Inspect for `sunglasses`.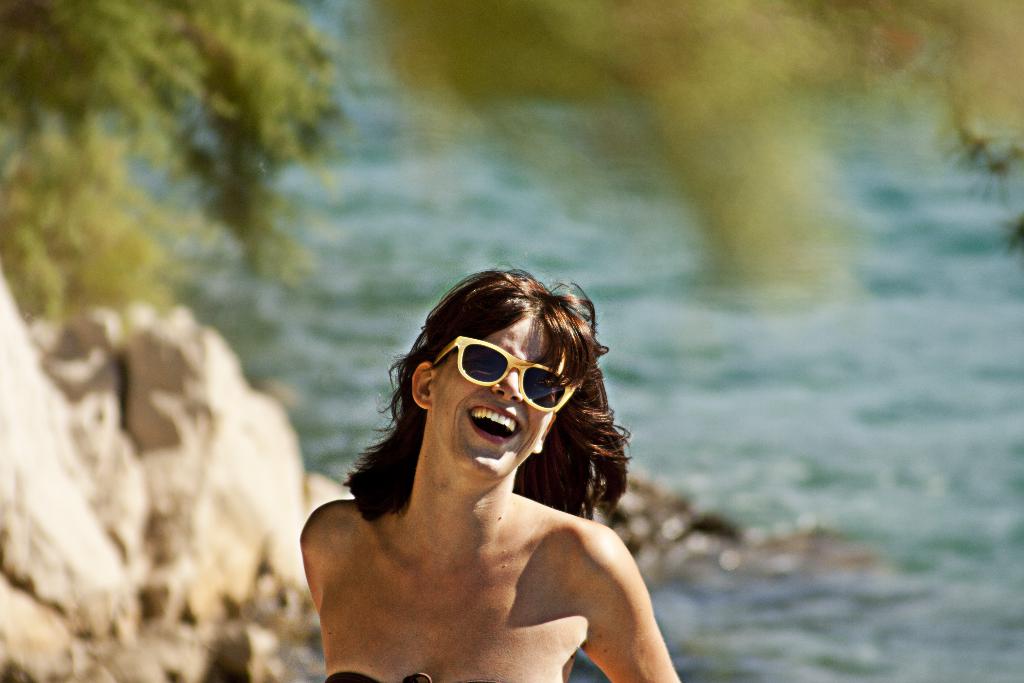
Inspection: (left=428, top=338, right=581, bottom=411).
